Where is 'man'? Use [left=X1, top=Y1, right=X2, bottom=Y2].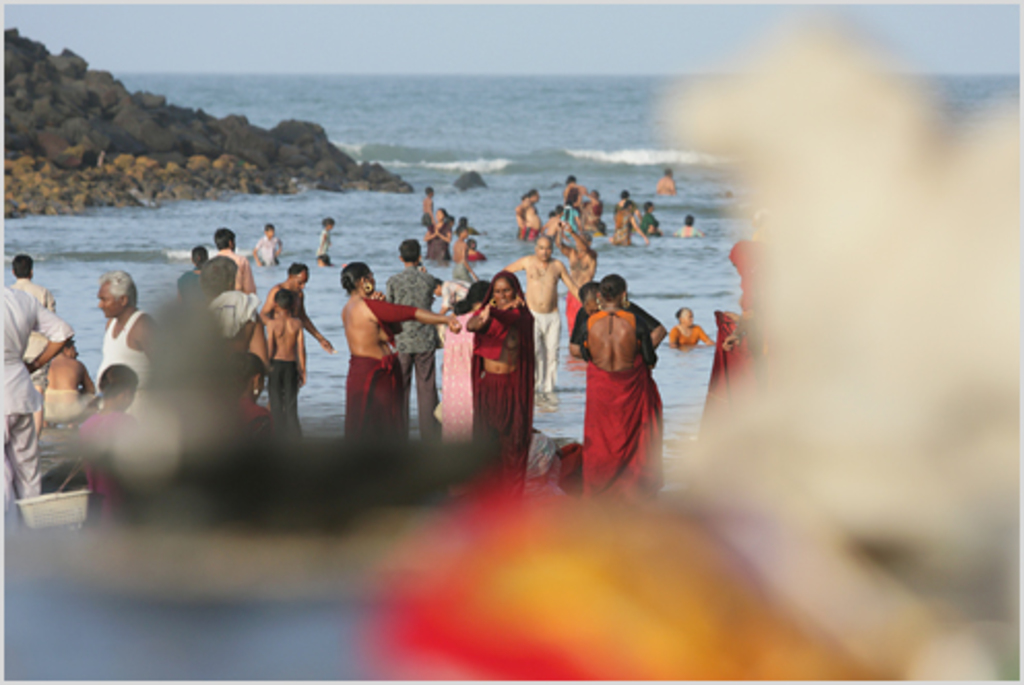
[left=256, top=266, right=339, bottom=384].
